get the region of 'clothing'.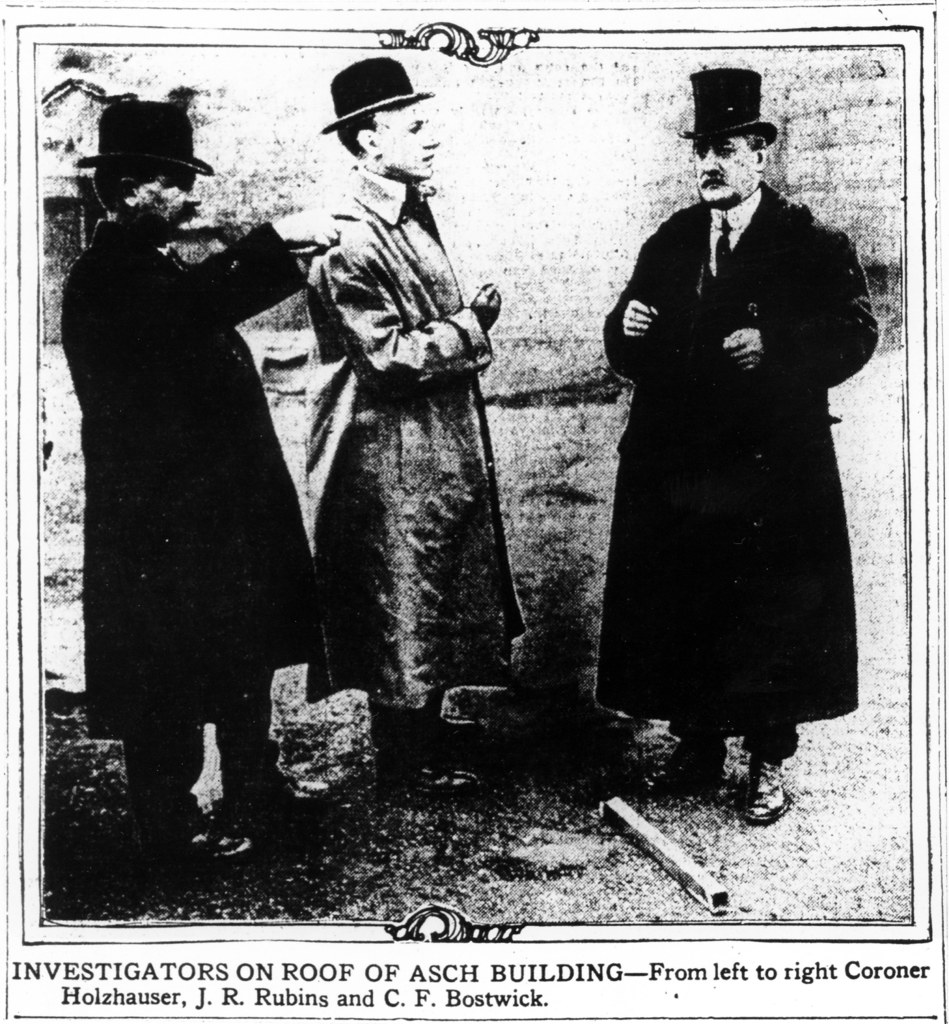
bbox=[63, 221, 308, 833].
